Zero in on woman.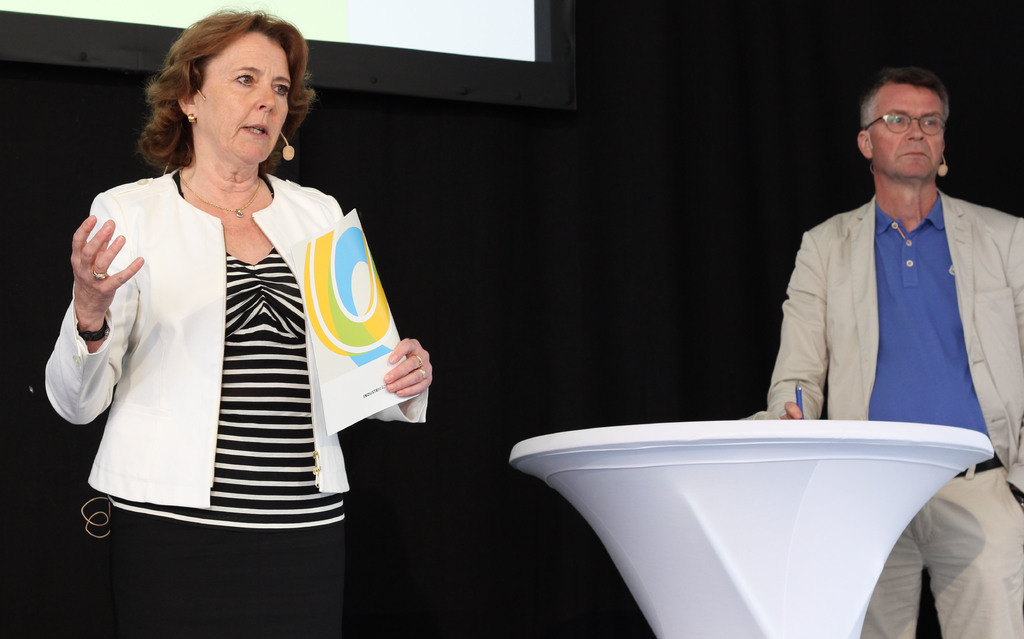
Zeroed in: [51,0,378,638].
